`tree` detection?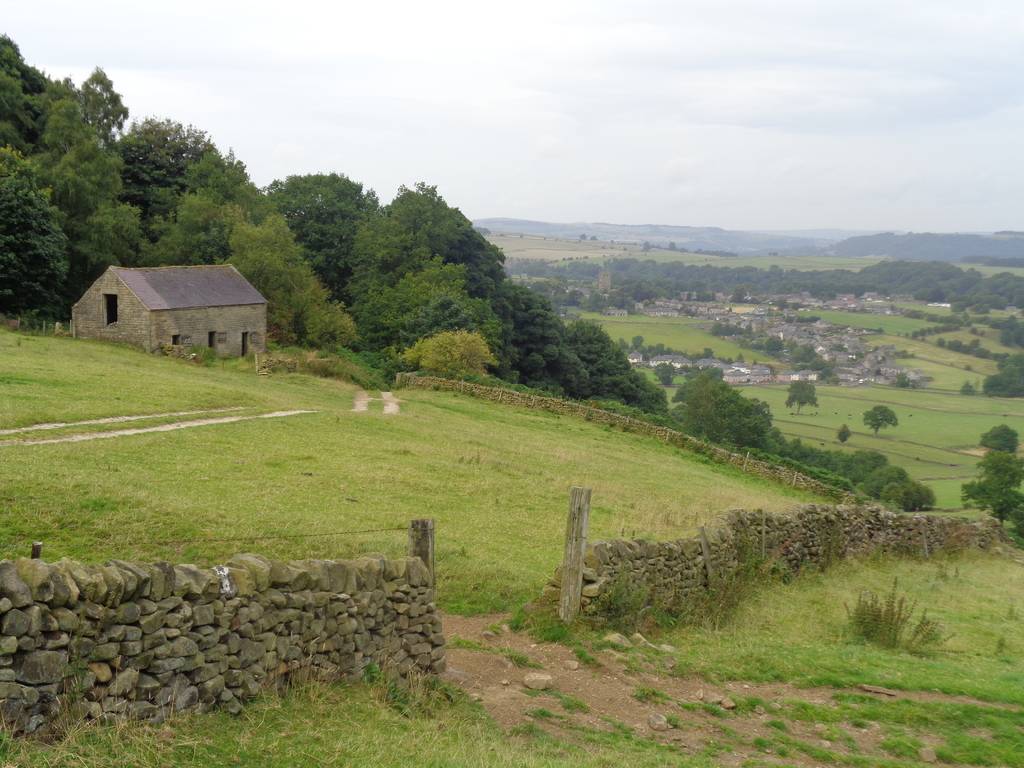
bbox=(983, 421, 1020, 449)
